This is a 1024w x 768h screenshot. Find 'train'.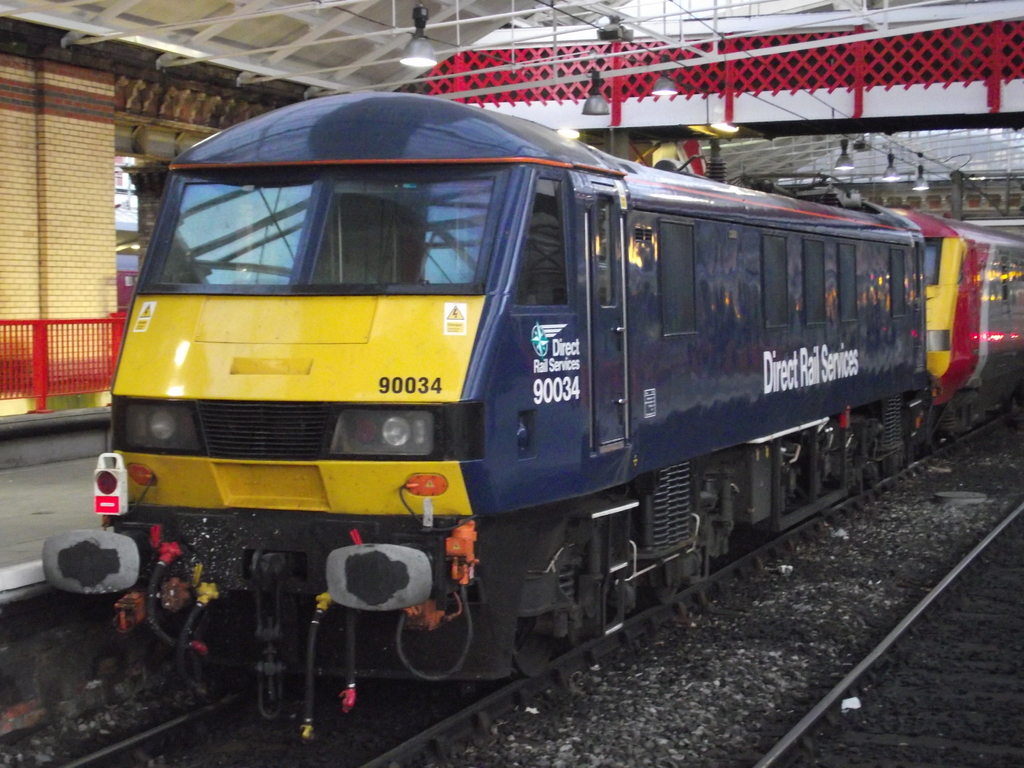
Bounding box: (x1=44, y1=93, x2=932, y2=743).
